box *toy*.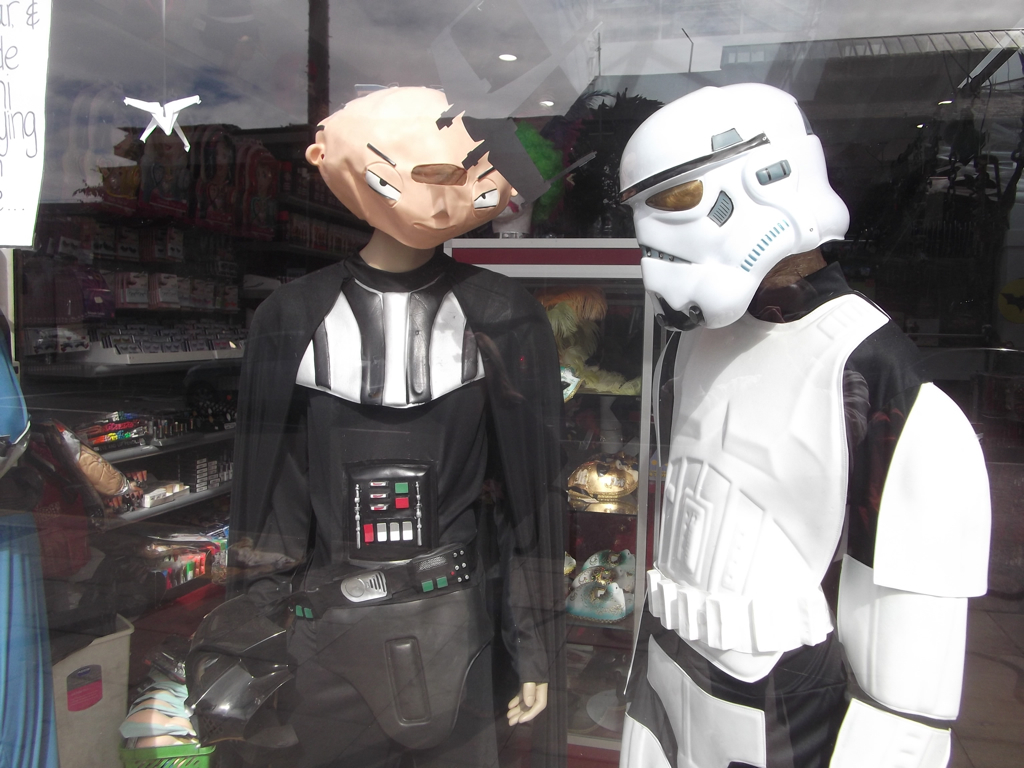
l=505, t=119, r=560, b=217.
